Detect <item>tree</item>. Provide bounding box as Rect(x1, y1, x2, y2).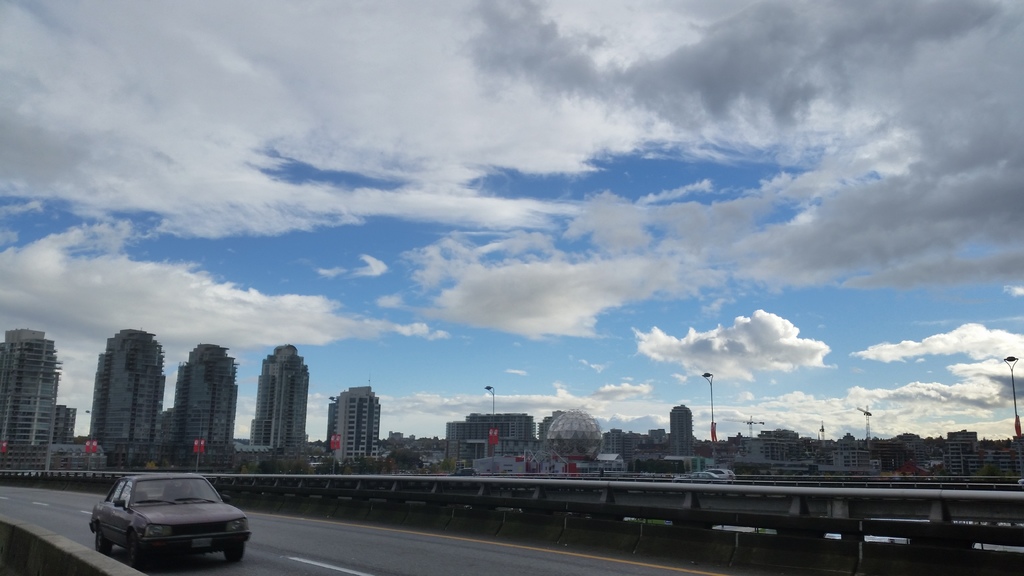
Rect(145, 461, 156, 469).
